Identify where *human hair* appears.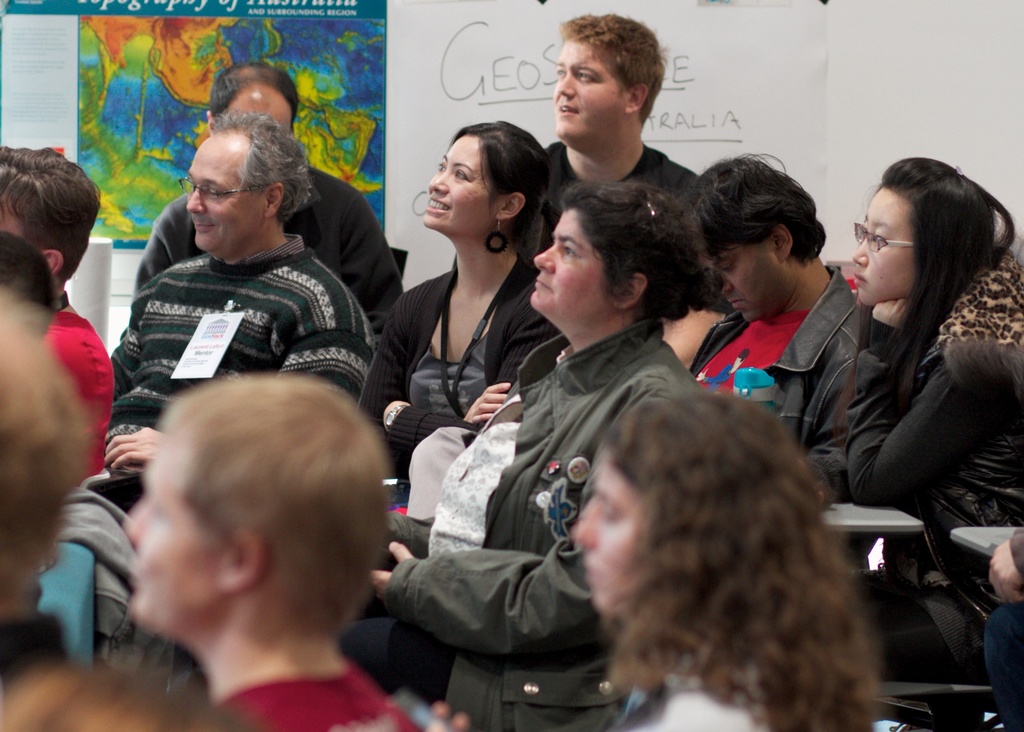
Appears at [left=0, top=300, right=87, bottom=609].
